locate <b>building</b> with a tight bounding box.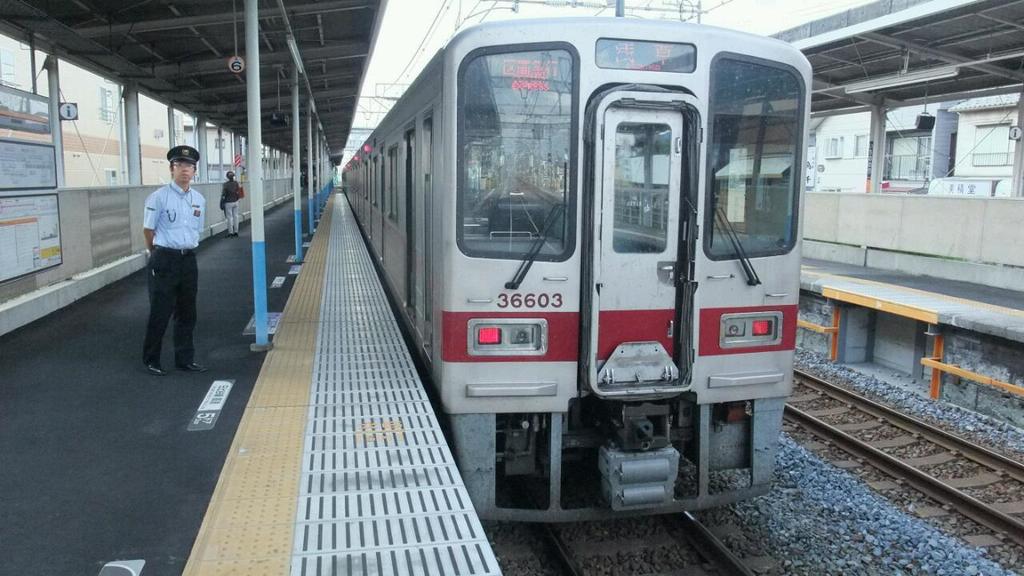
0 34 190 190.
